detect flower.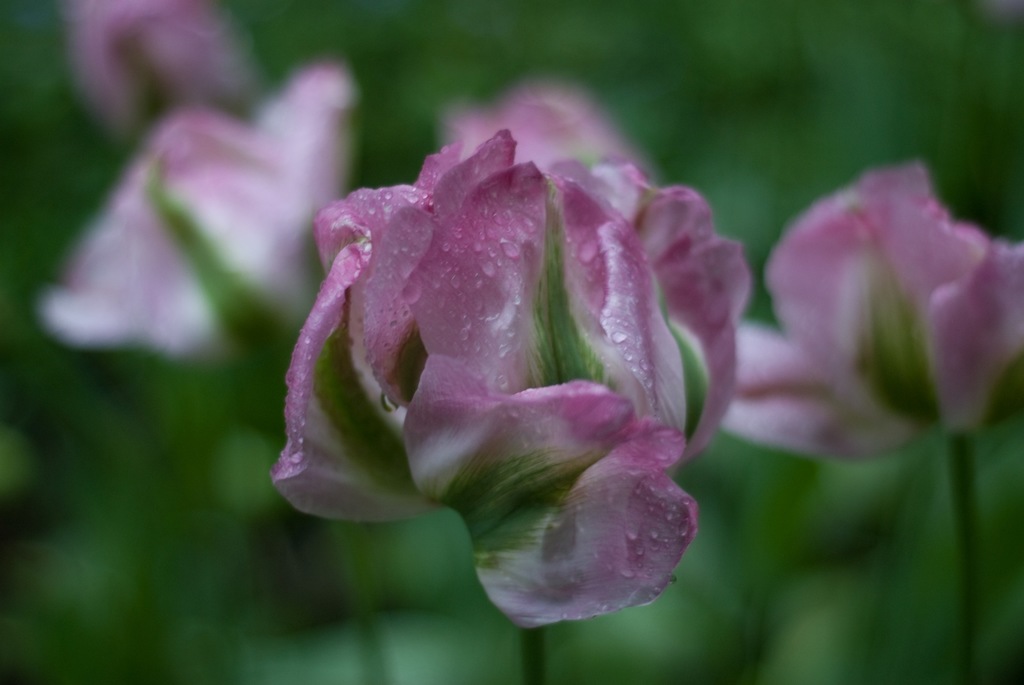
Detected at <region>259, 116, 793, 684</region>.
